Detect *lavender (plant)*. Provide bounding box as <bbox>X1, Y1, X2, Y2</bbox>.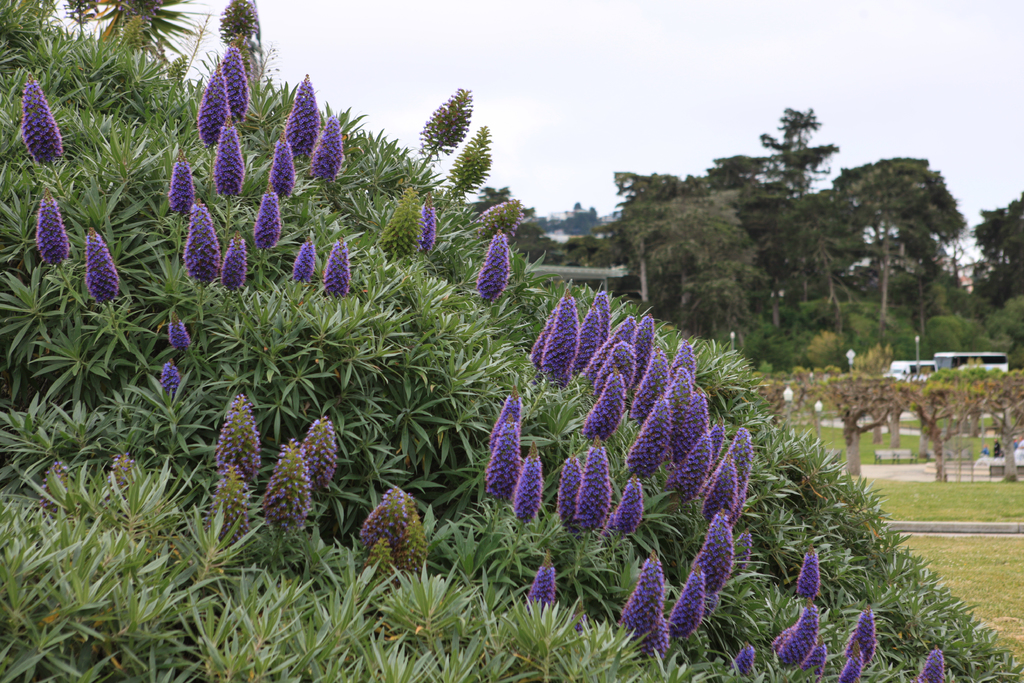
<bbox>612, 490, 646, 545</bbox>.
